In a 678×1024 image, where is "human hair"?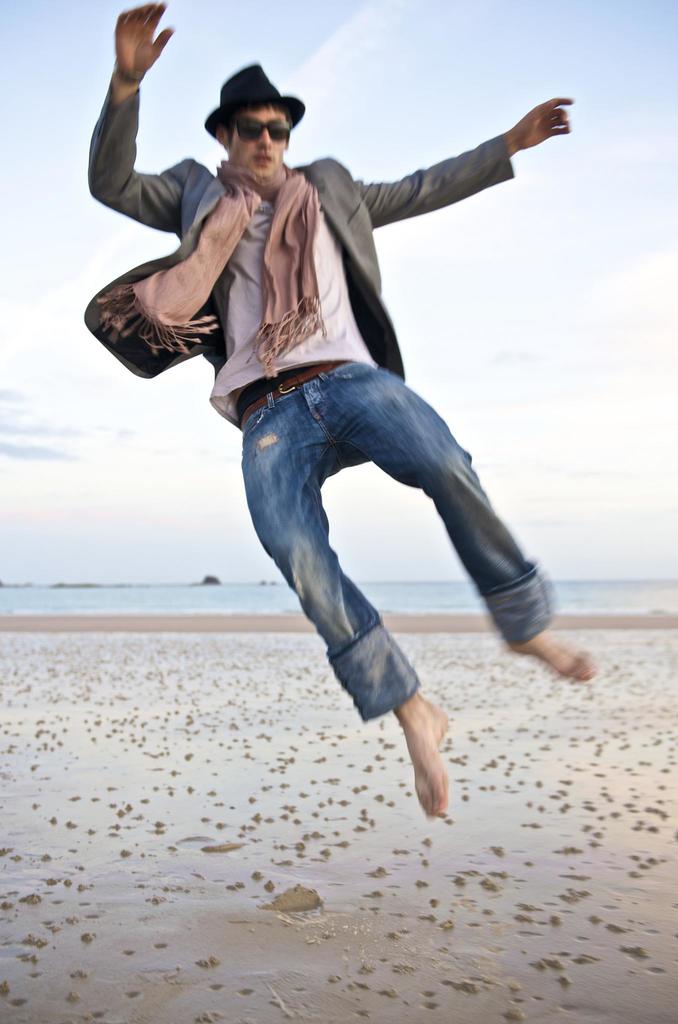
detection(236, 100, 294, 110).
